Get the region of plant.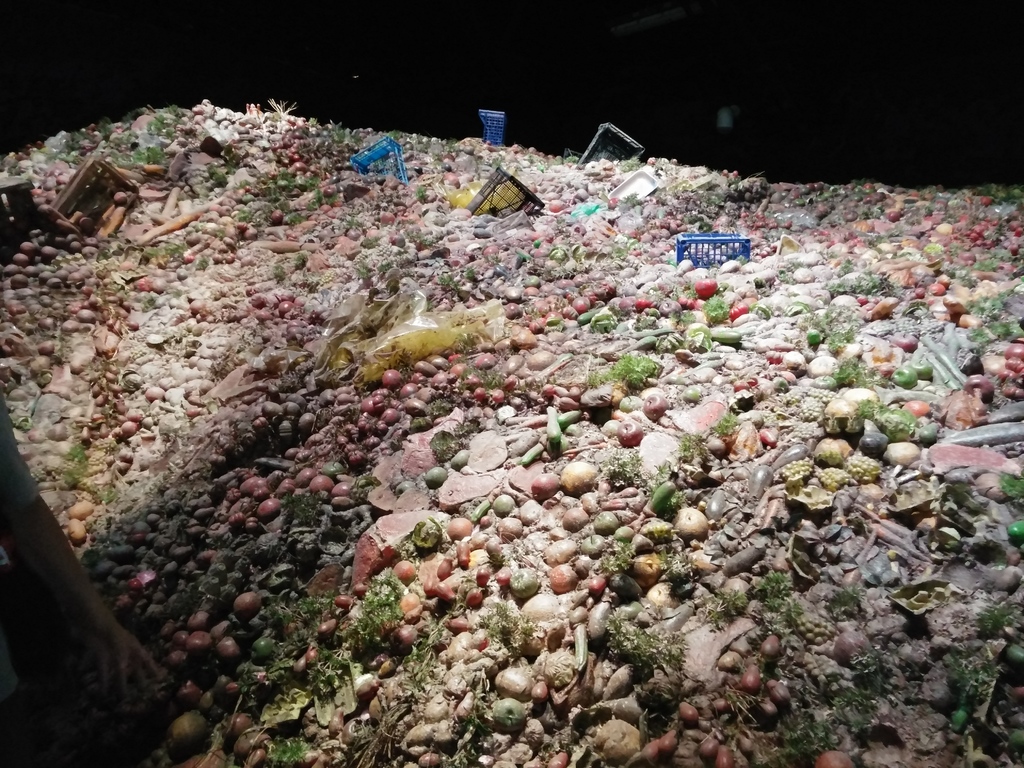
(344, 218, 364, 227).
